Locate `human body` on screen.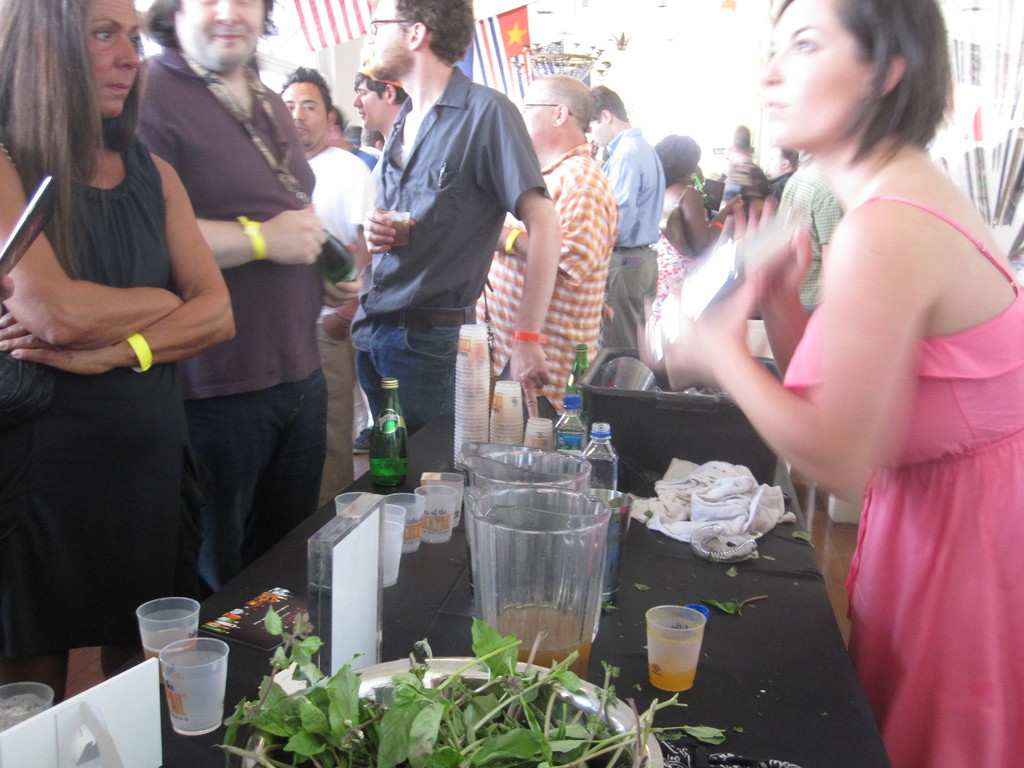
On screen at 691/3/1021/767.
